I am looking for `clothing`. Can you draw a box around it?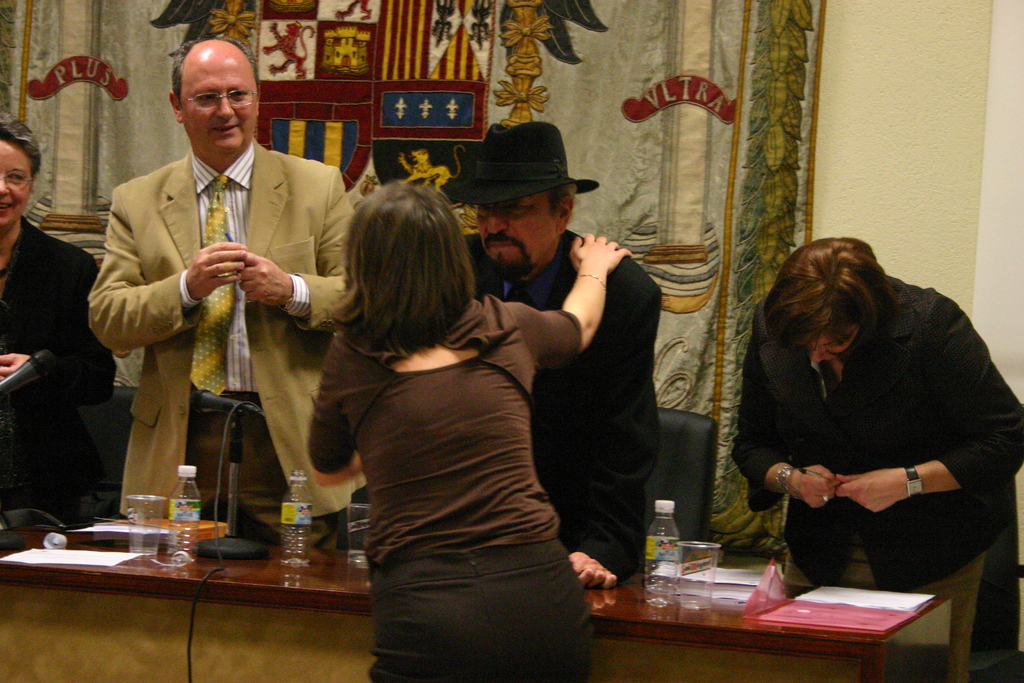
Sure, the bounding box is x1=724, y1=263, x2=1023, y2=677.
